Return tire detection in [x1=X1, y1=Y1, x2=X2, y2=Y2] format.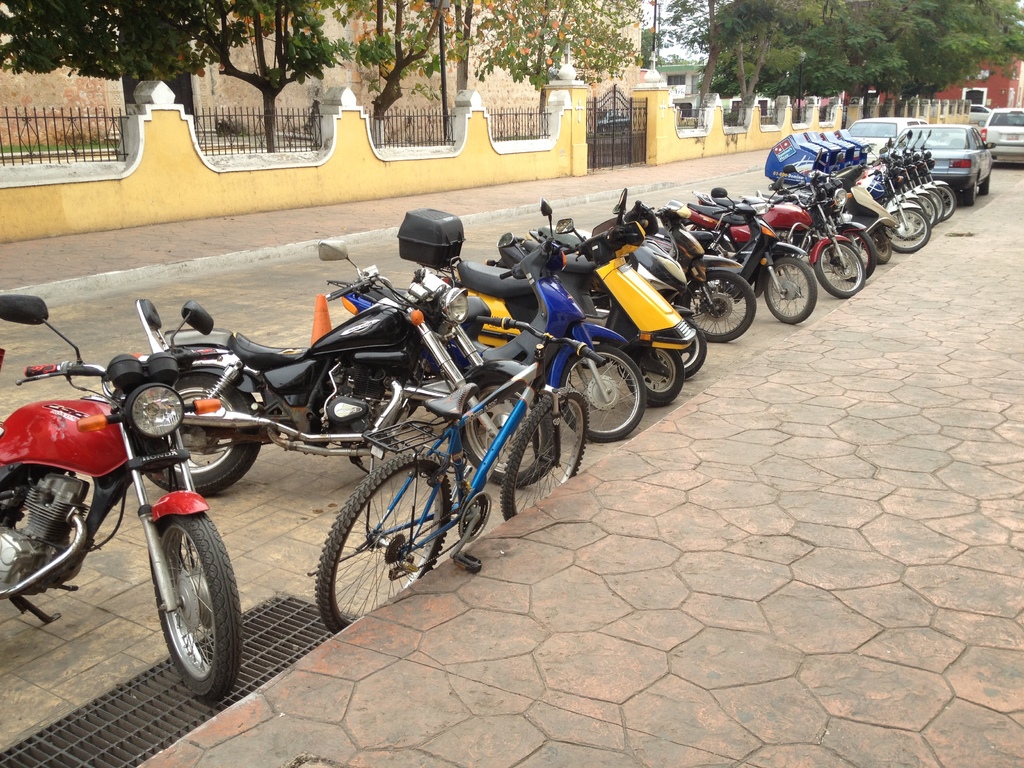
[x1=764, y1=257, x2=817, y2=324].
